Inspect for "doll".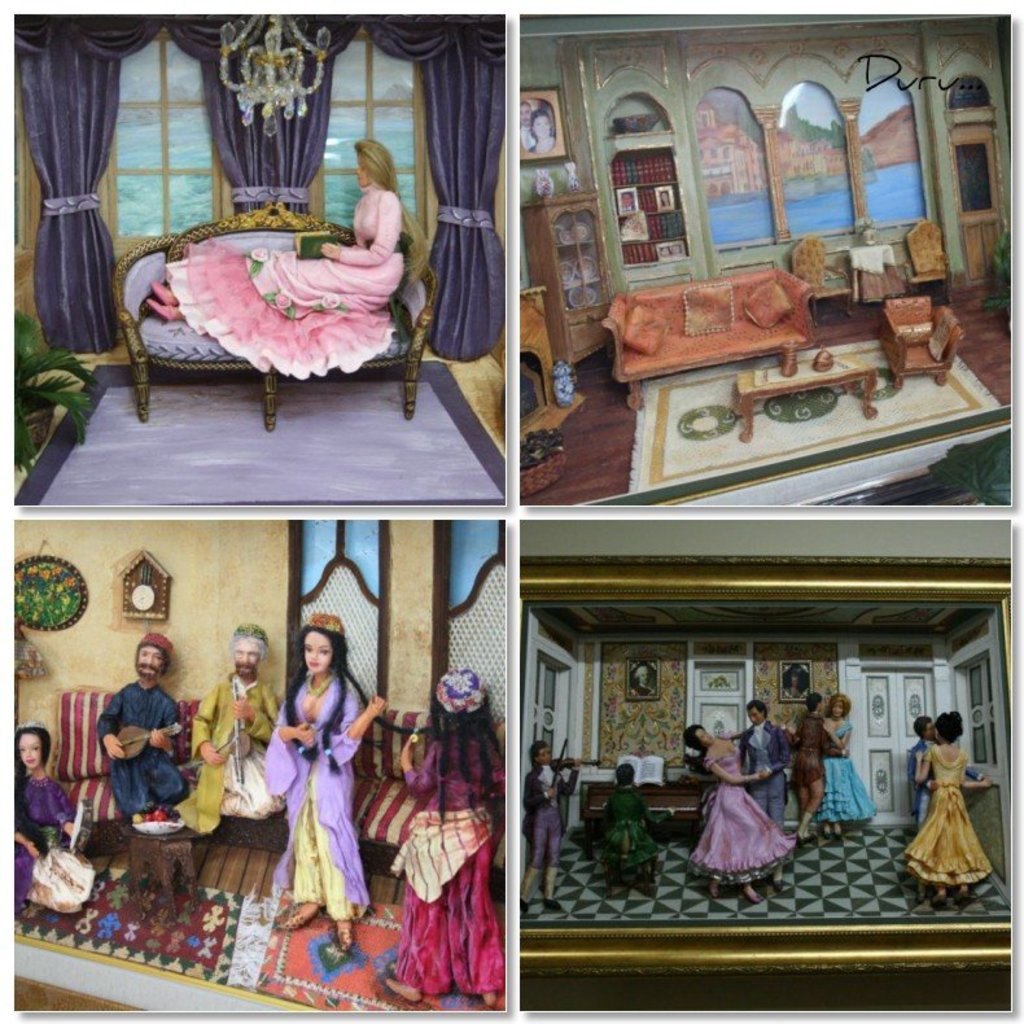
Inspection: BBox(822, 703, 878, 836).
